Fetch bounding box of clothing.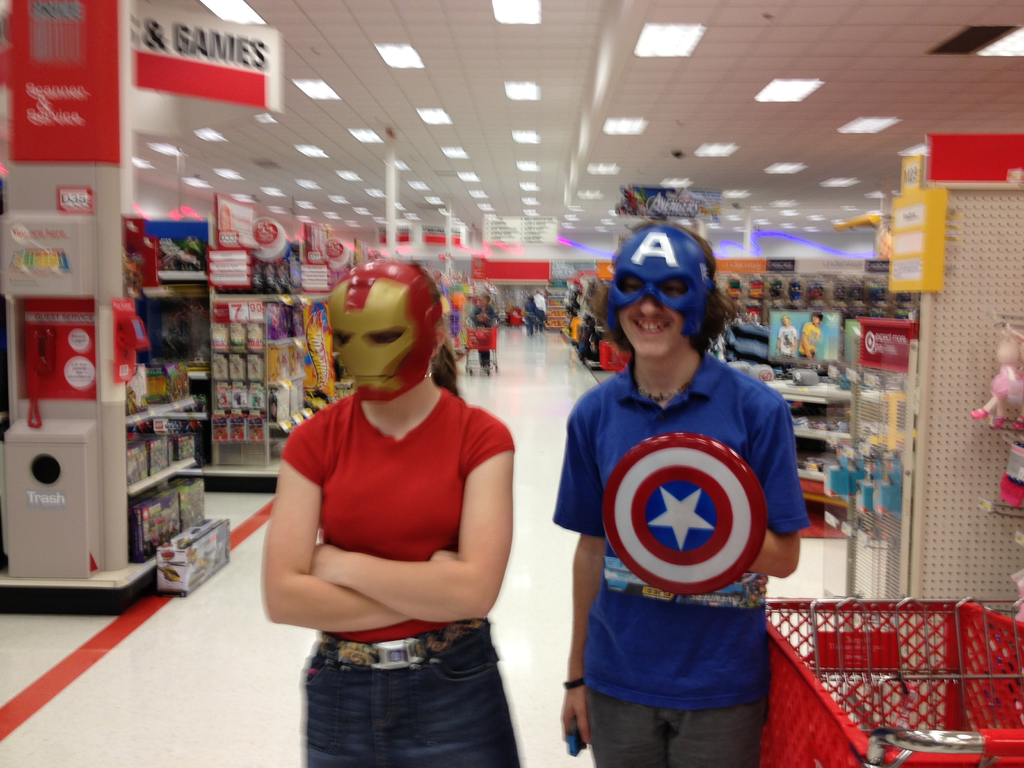
Bbox: 520/296/536/332.
